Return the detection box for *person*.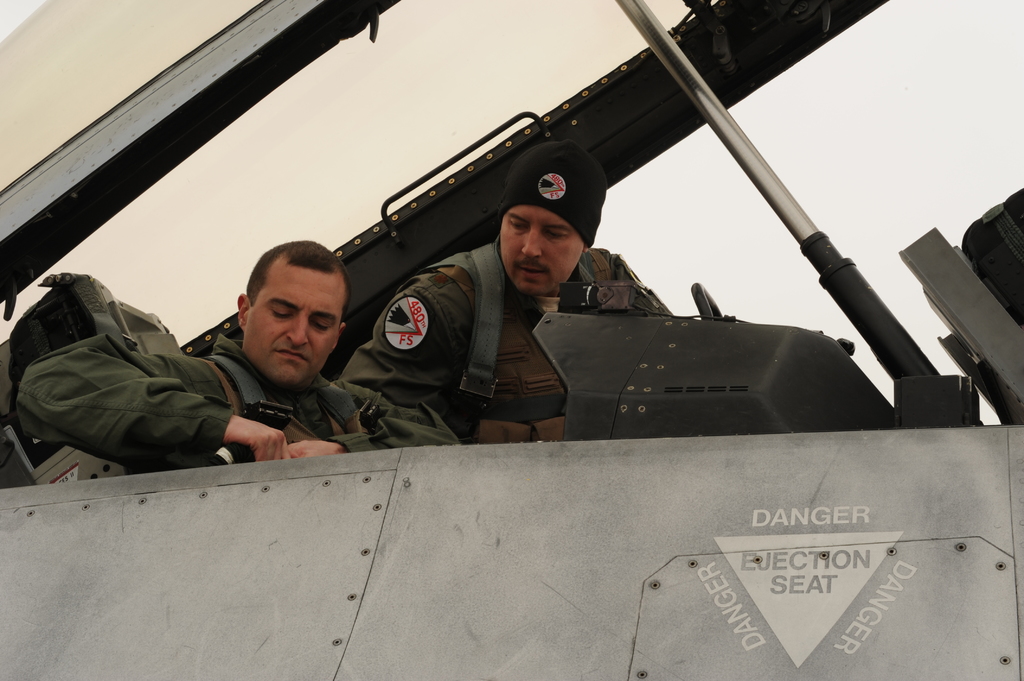
77,228,415,486.
